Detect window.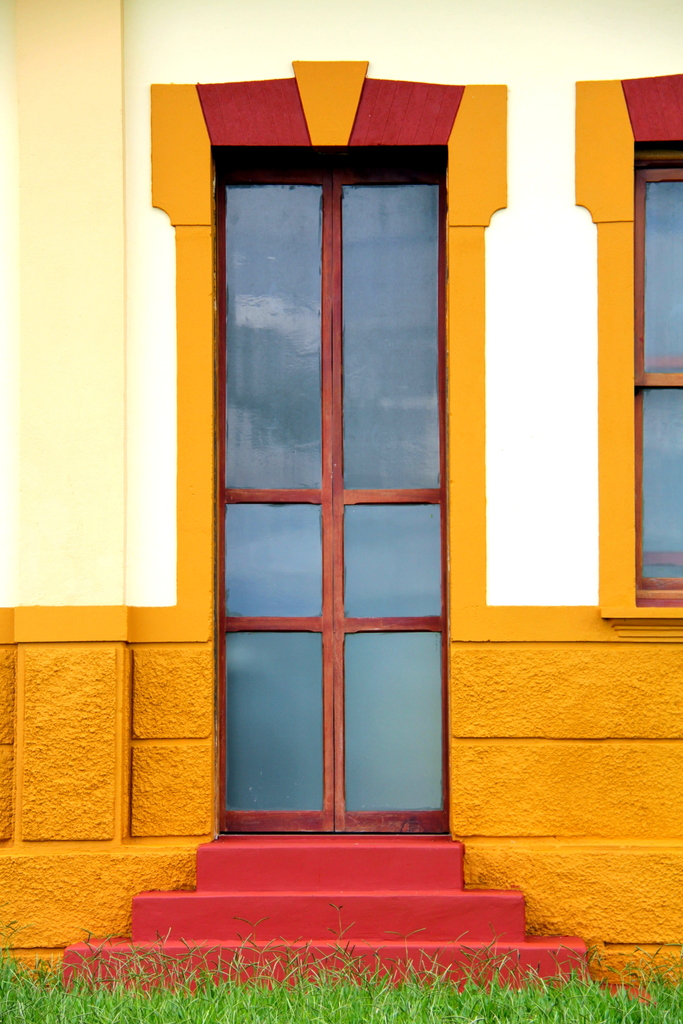
Detected at bbox=[635, 147, 682, 597].
